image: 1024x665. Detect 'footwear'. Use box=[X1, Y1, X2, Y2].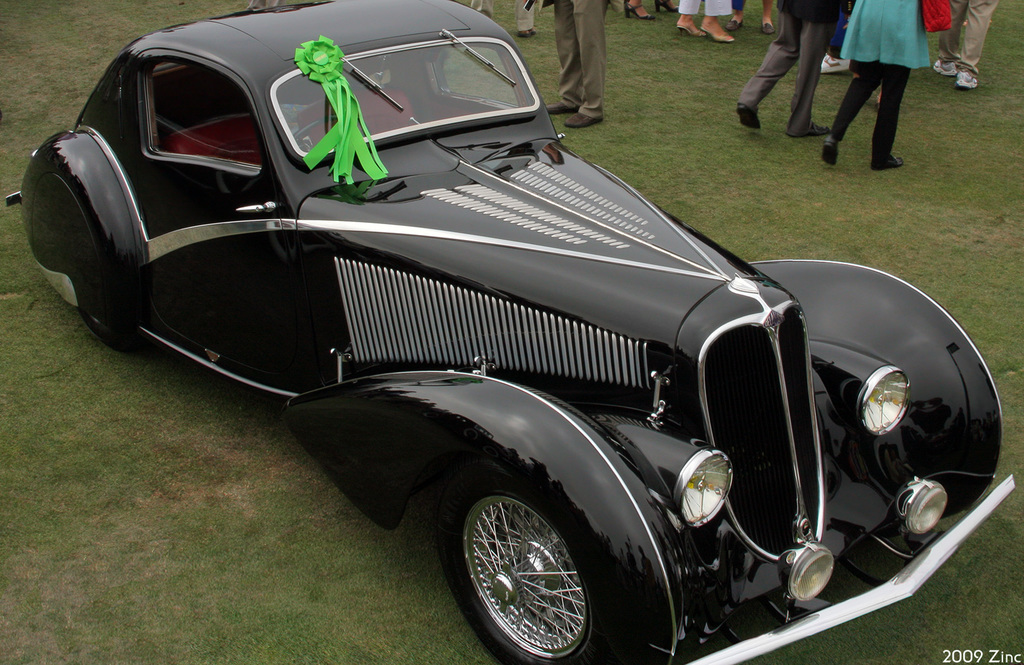
box=[675, 26, 705, 38].
